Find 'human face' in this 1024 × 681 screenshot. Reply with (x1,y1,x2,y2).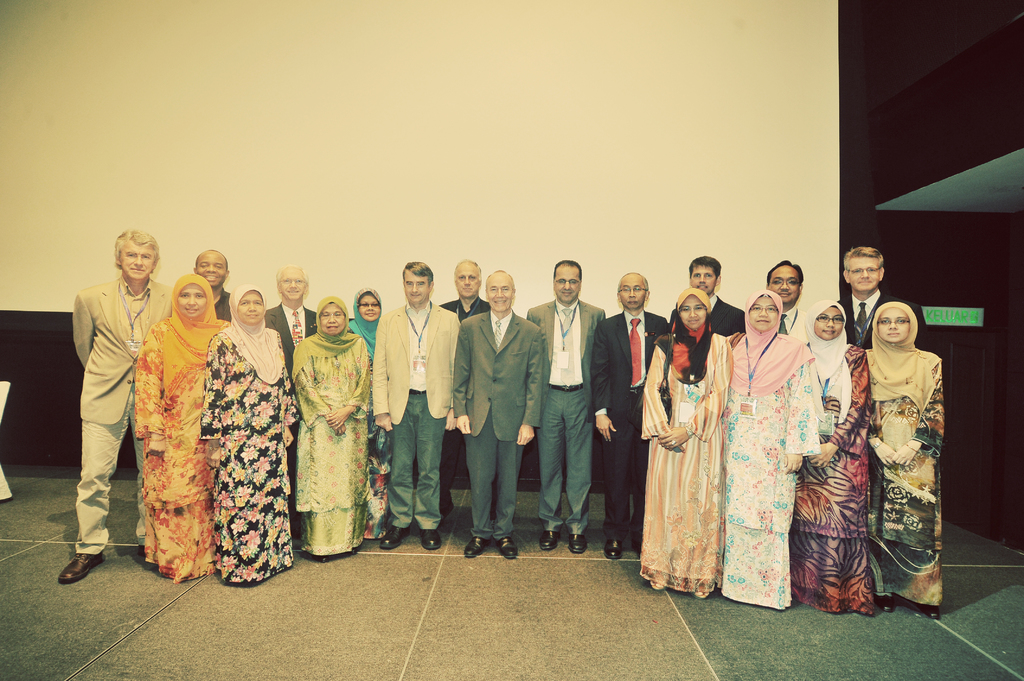
(682,297,703,323).
